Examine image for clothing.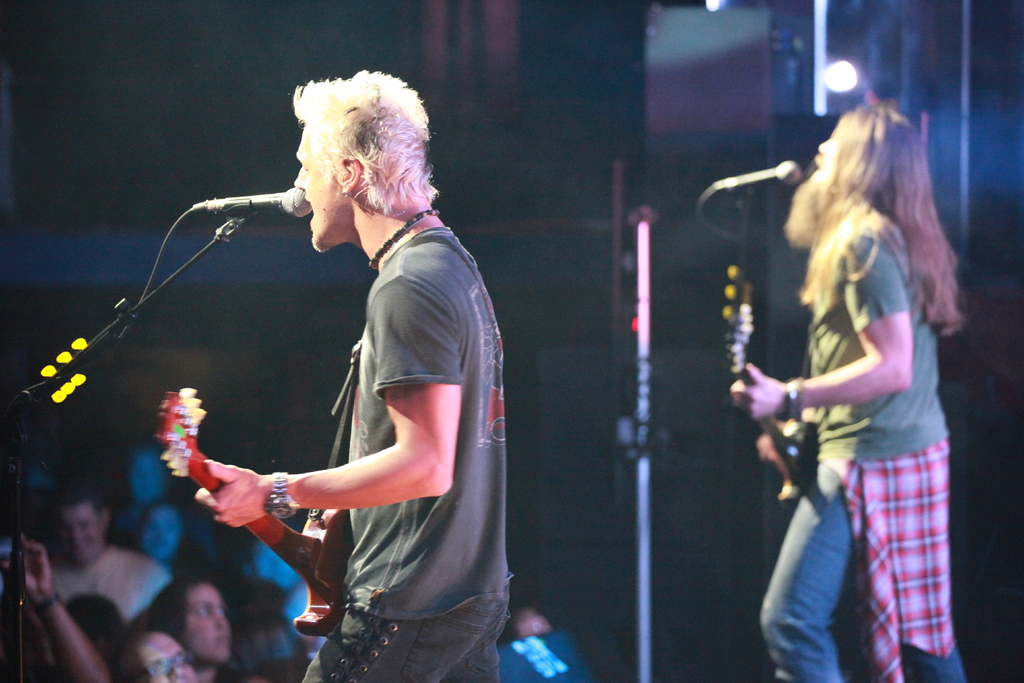
Examination result: (left=301, top=226, right=511, bottom=682).
